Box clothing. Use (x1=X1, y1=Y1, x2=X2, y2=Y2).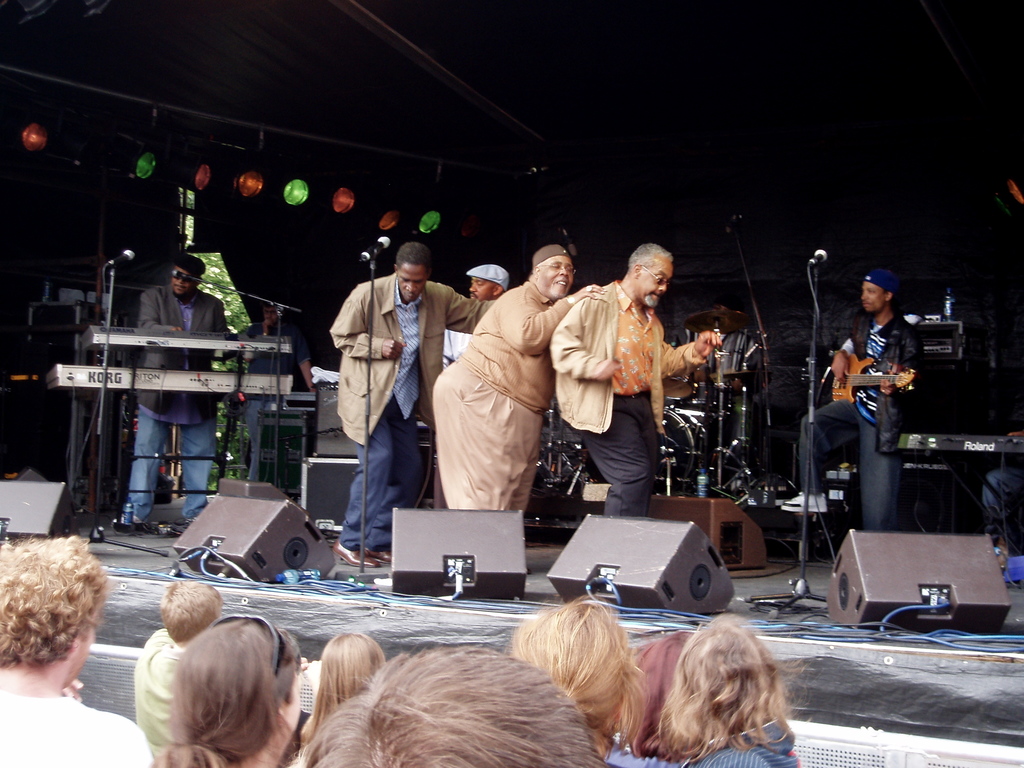
(x1=433, y1=280, x2=575, y2=514).
